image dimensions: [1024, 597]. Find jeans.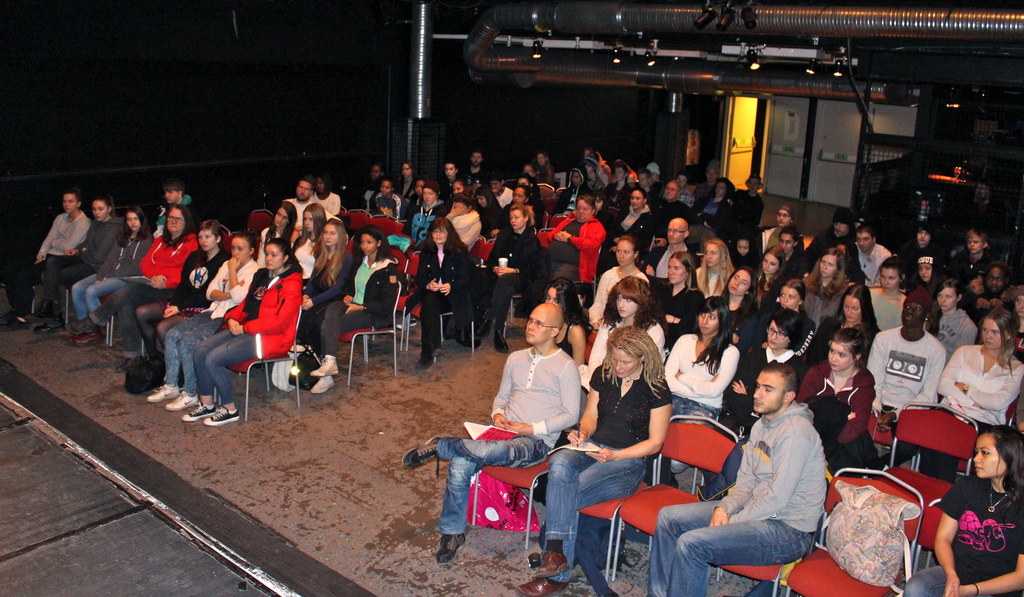
Rect(155, 309, 225, 388).
